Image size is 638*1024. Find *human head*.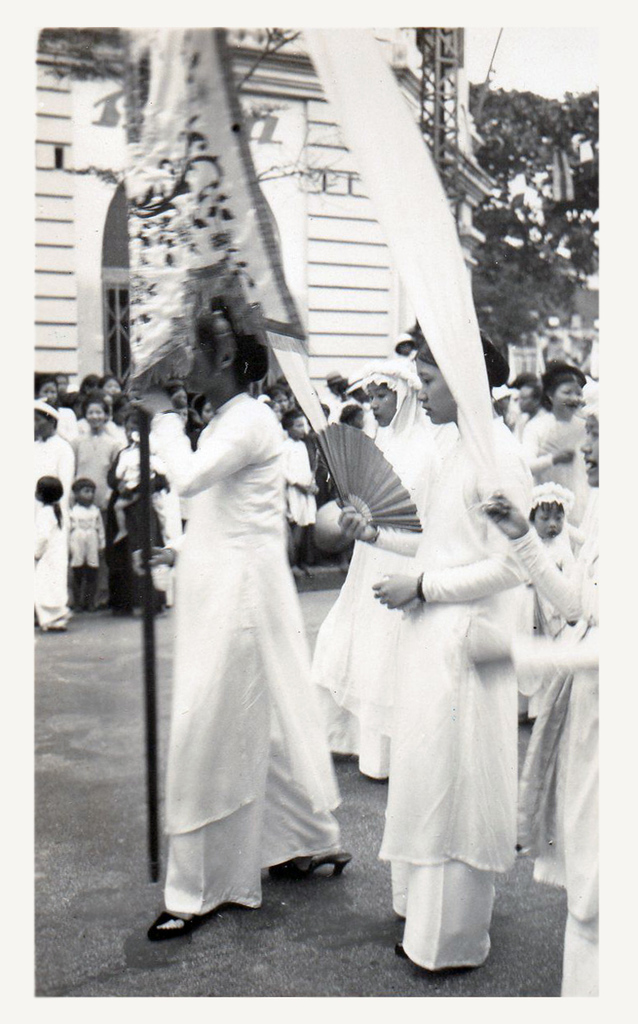
BBox(371, 368, 417, 427).
